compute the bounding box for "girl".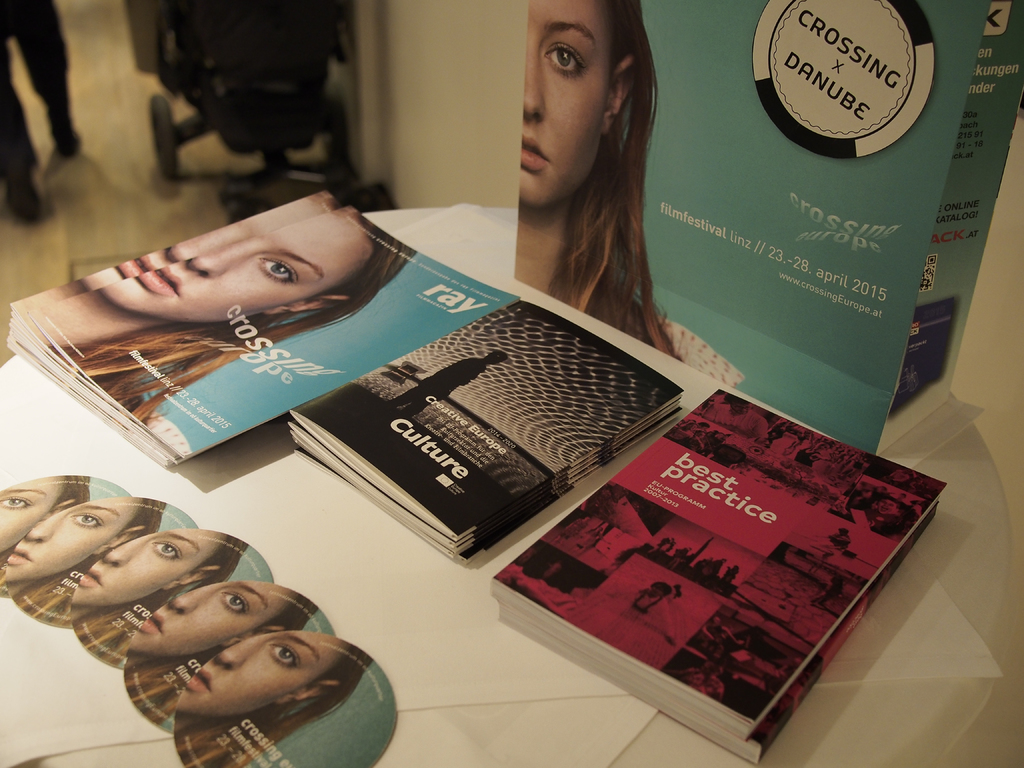
{"left": 16, "top": 188, "right": 340, "bottom": 314}.
